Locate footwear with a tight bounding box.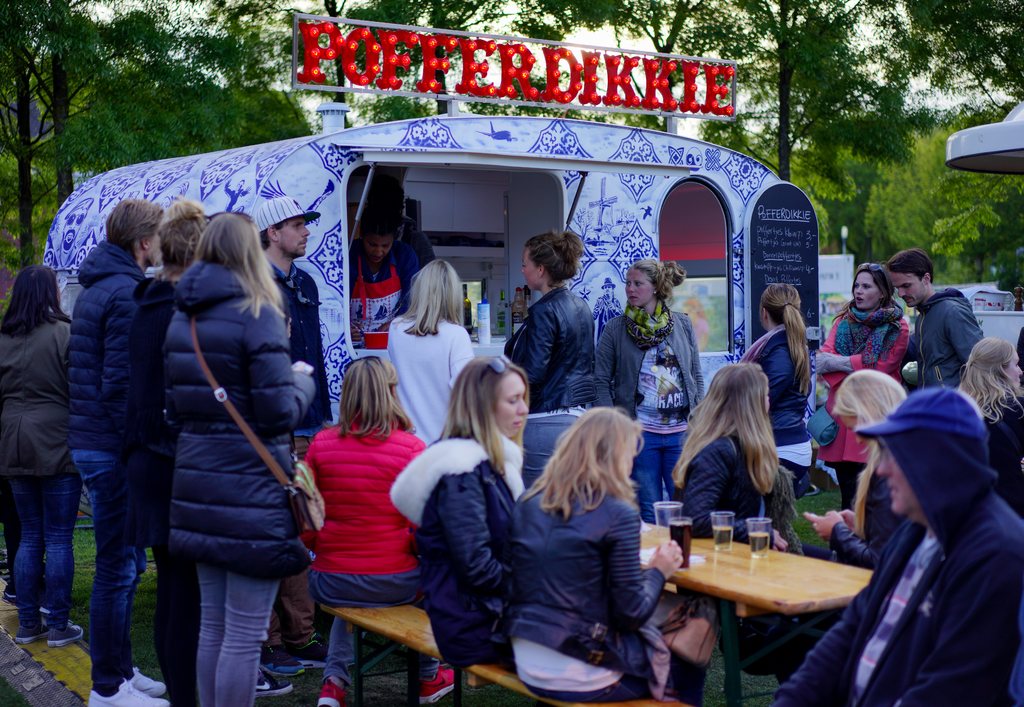
(x1=254, y1=668, x2=294, y2=701).
